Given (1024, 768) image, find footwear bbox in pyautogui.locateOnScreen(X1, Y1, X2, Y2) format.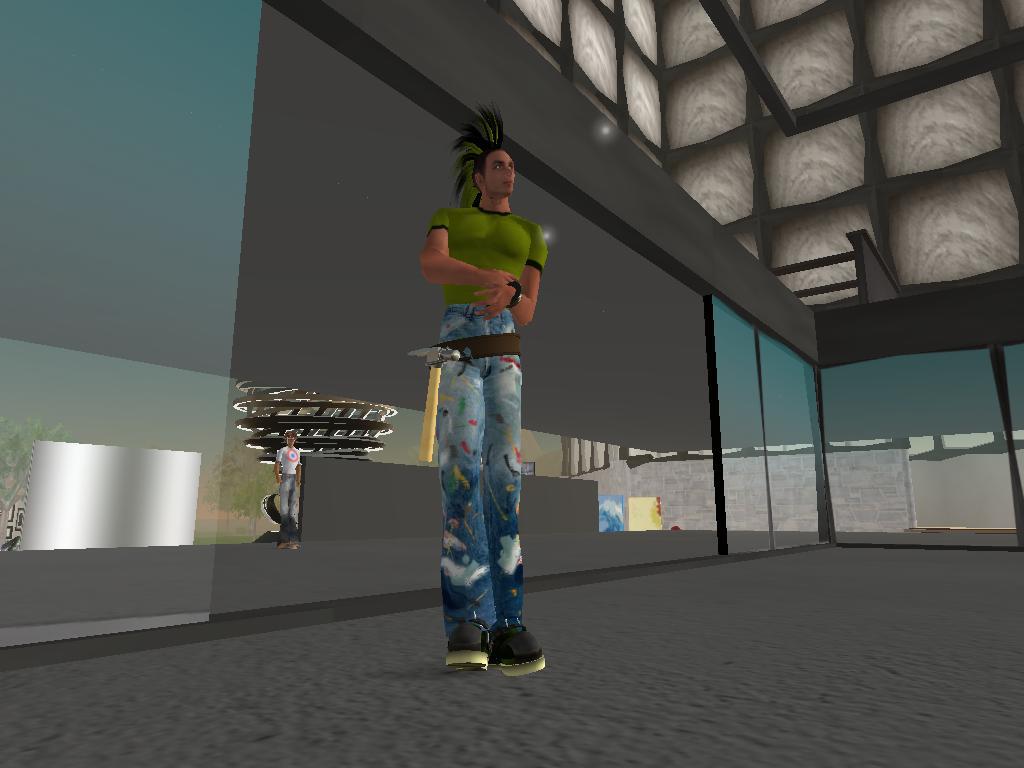
pyautogui.locateOnScreen(442, 607, 486, 670).
